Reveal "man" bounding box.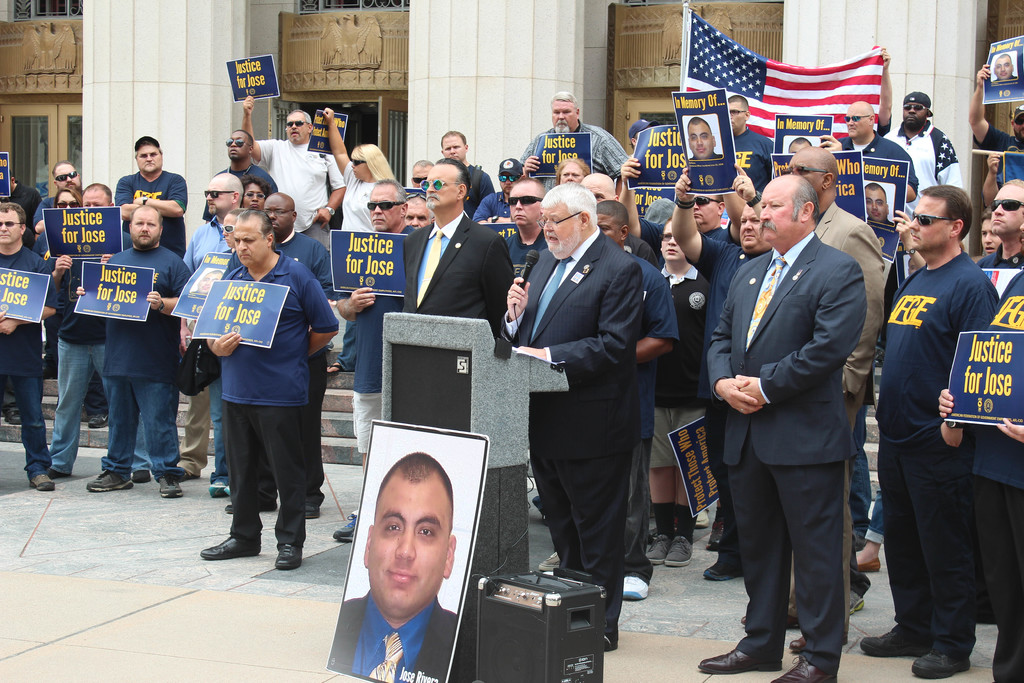
Revealed: (left=973, top=170, right=1023, bottom=277).
